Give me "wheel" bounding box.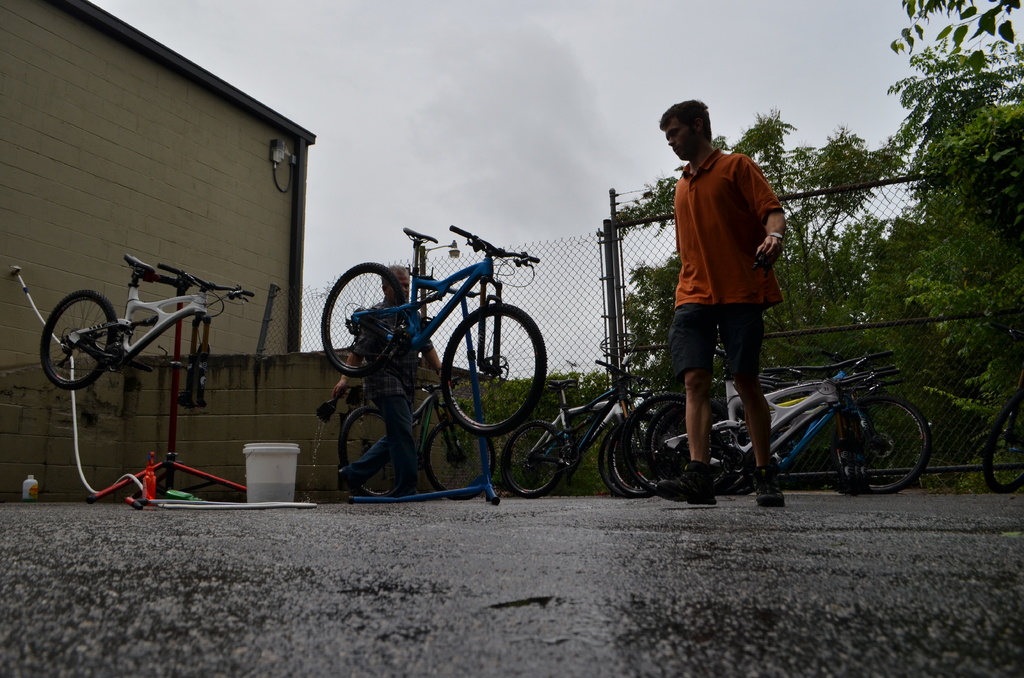
box=[503, 423, 564, 499].
